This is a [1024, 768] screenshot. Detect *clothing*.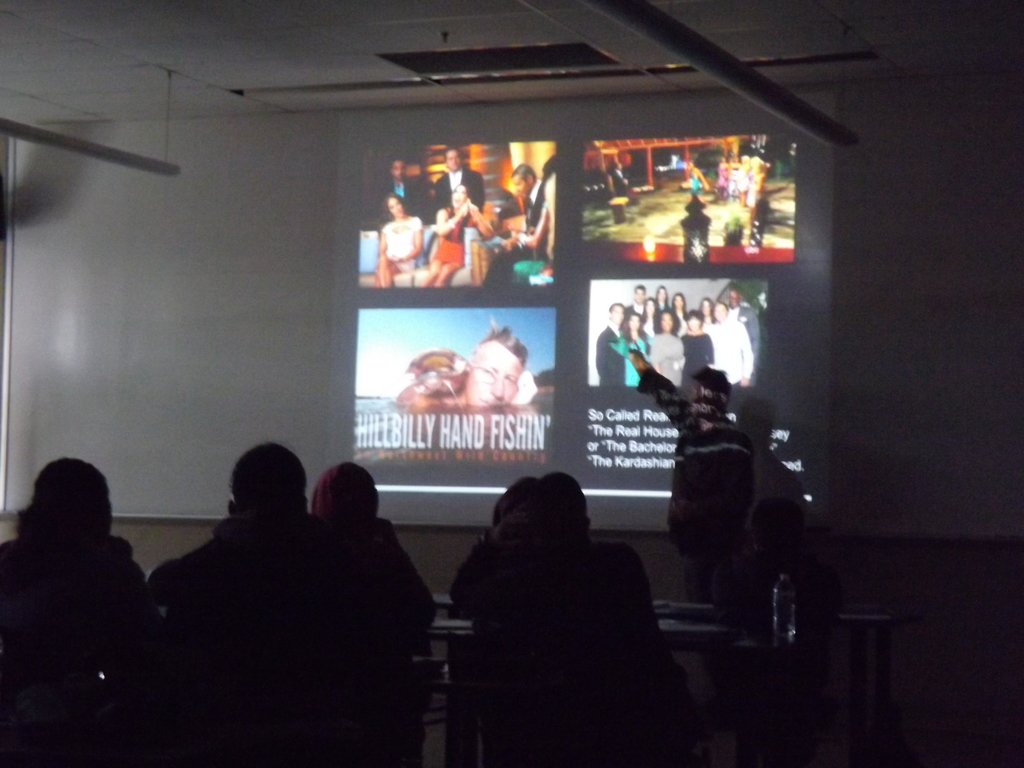
BBox(653, 300, 668, 333).
